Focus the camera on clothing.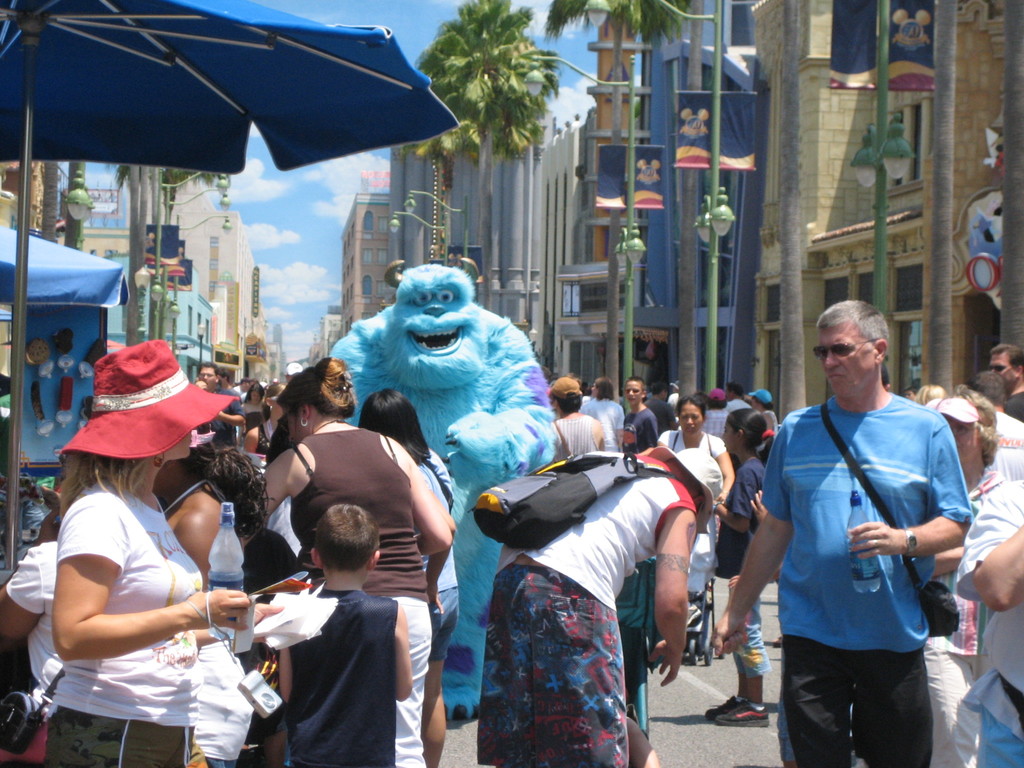
Focus region: <bbox>241, 520, 298, 586</bbox>.
